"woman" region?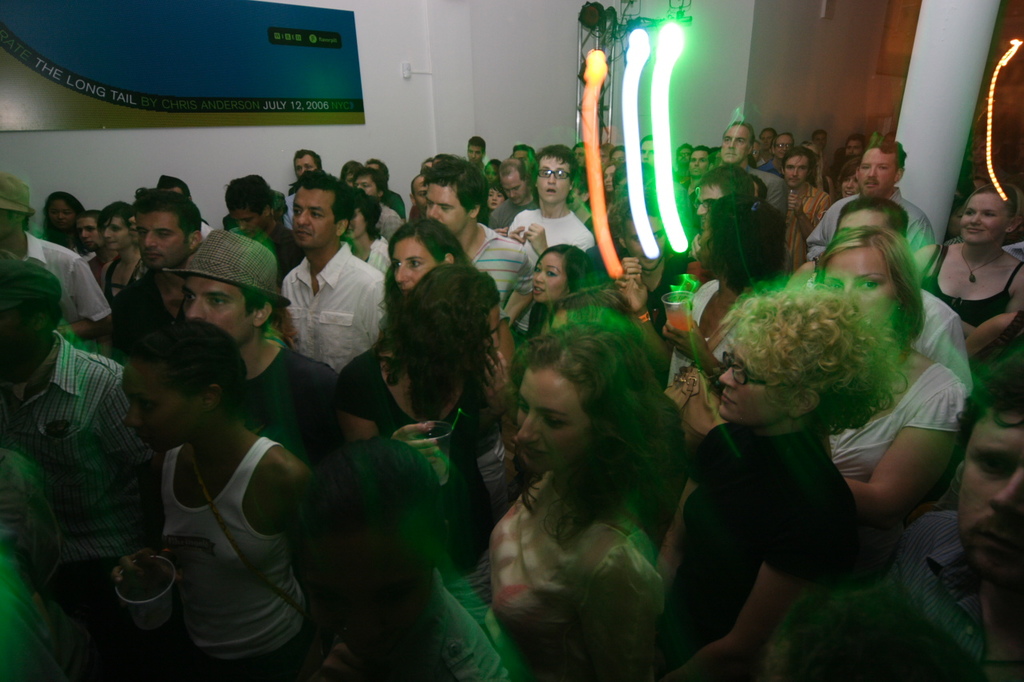
left=332, top=259, right=505, bottom=621
